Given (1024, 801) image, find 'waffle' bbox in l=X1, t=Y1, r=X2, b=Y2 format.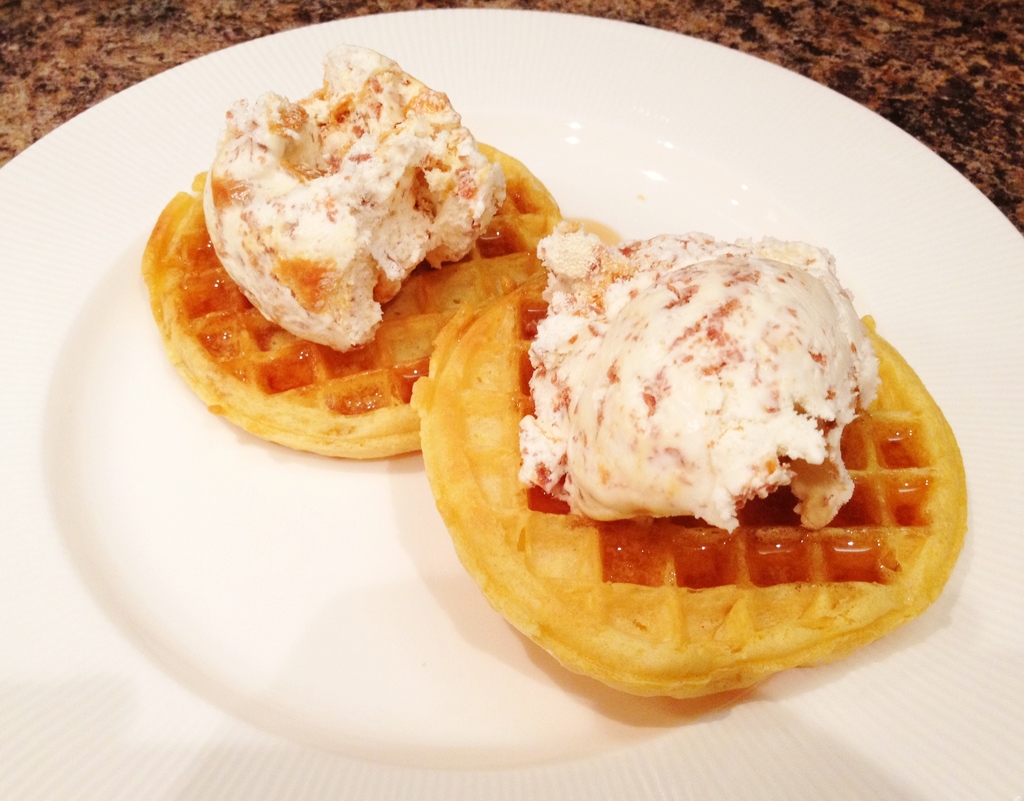
l=406, t=273, r=963, b=699.
